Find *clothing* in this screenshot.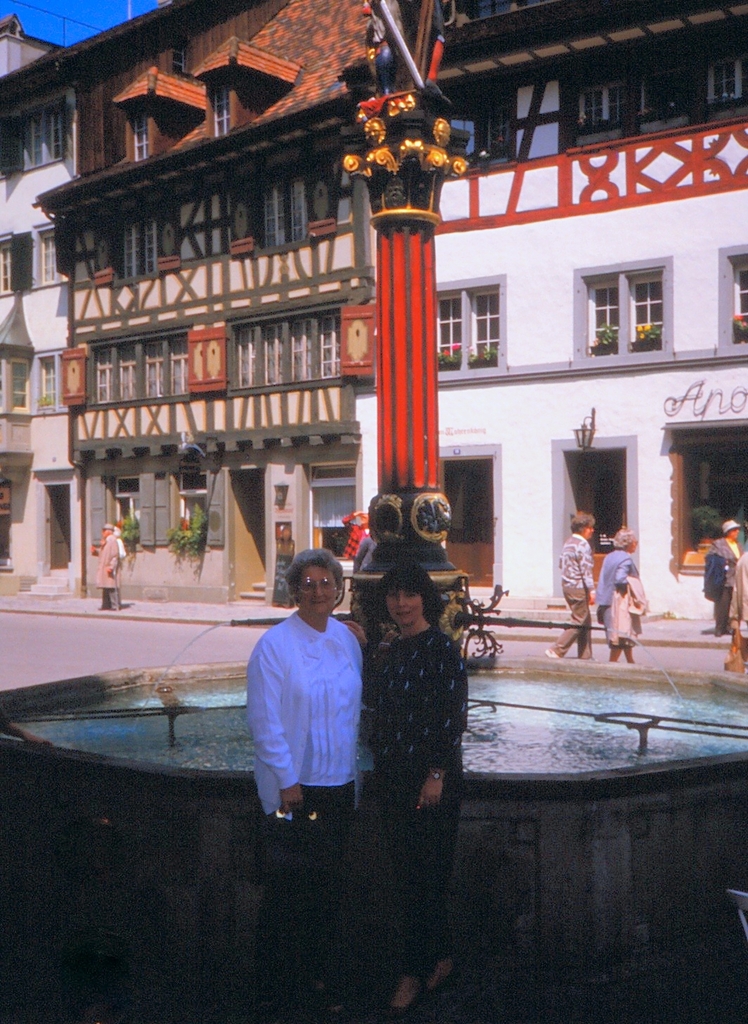
The bounding box for *clothing* is [x1=89, y1=535, x2=123, y2=603].
